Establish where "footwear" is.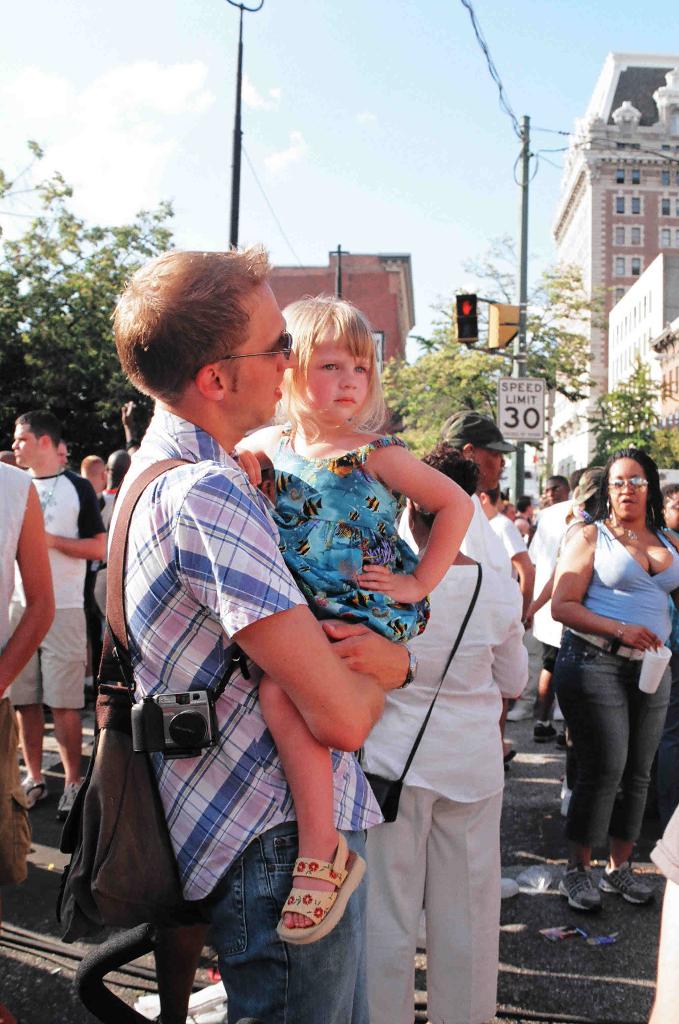
Established at l=556, t=729, r=572, b=749.
